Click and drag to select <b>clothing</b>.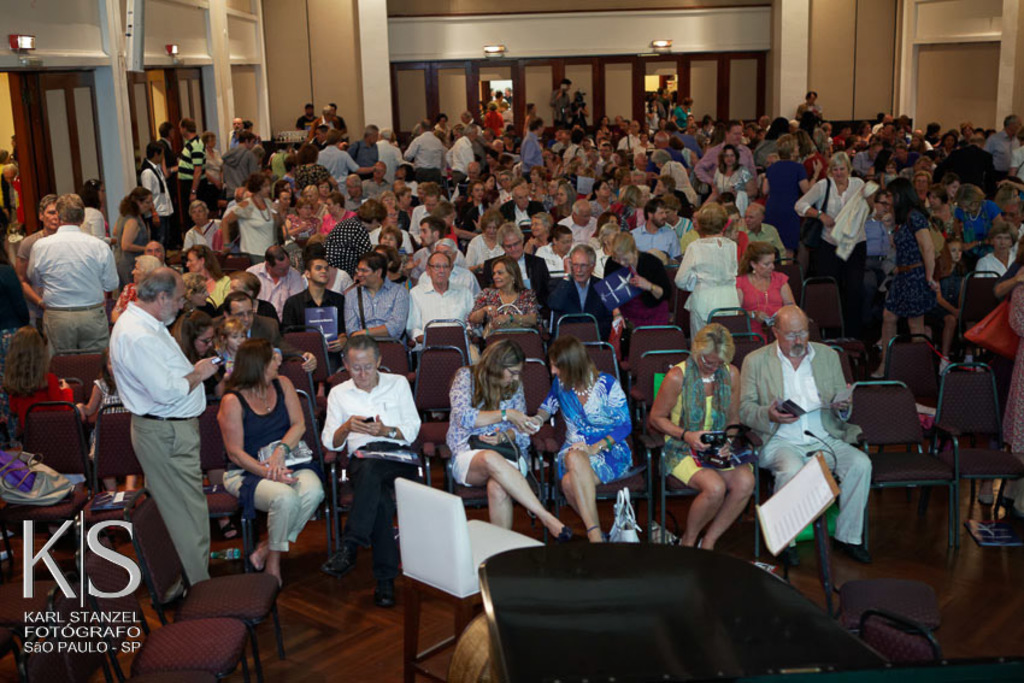
Selection: 81:372:126:467.
